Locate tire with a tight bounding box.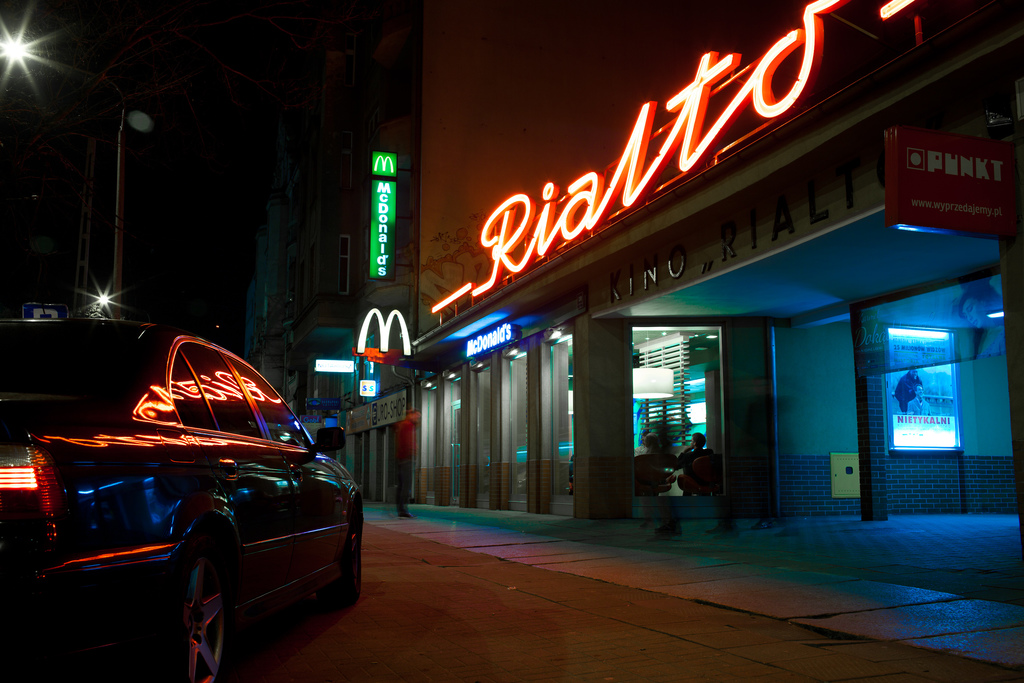
bbox=(163, 529, 234, 682).
